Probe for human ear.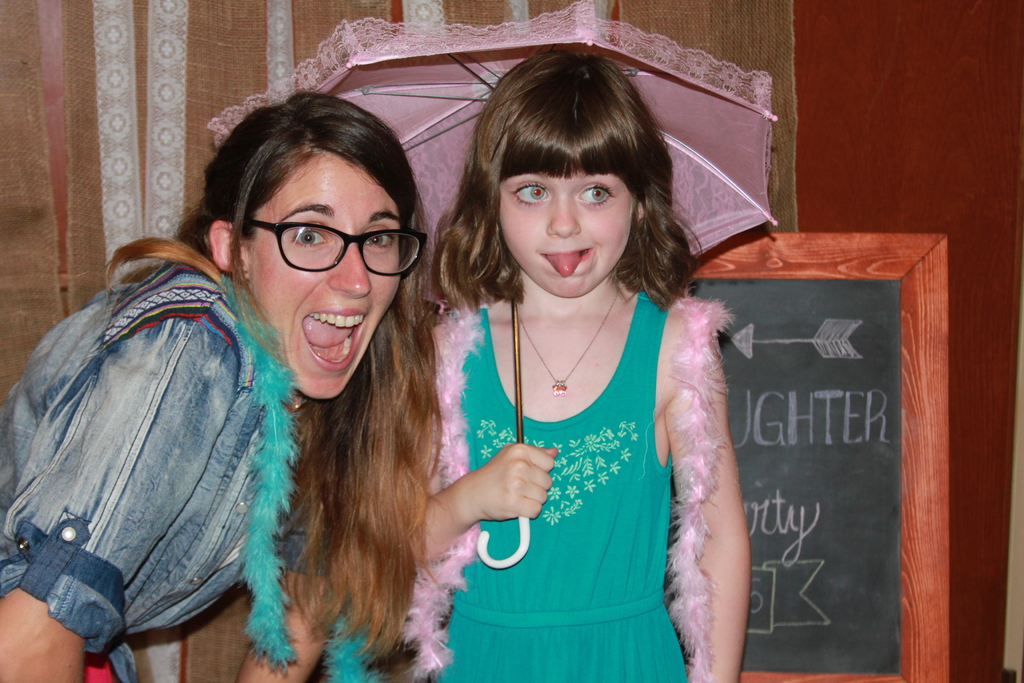
Probe result: box=[209, 225, 243, 275].
